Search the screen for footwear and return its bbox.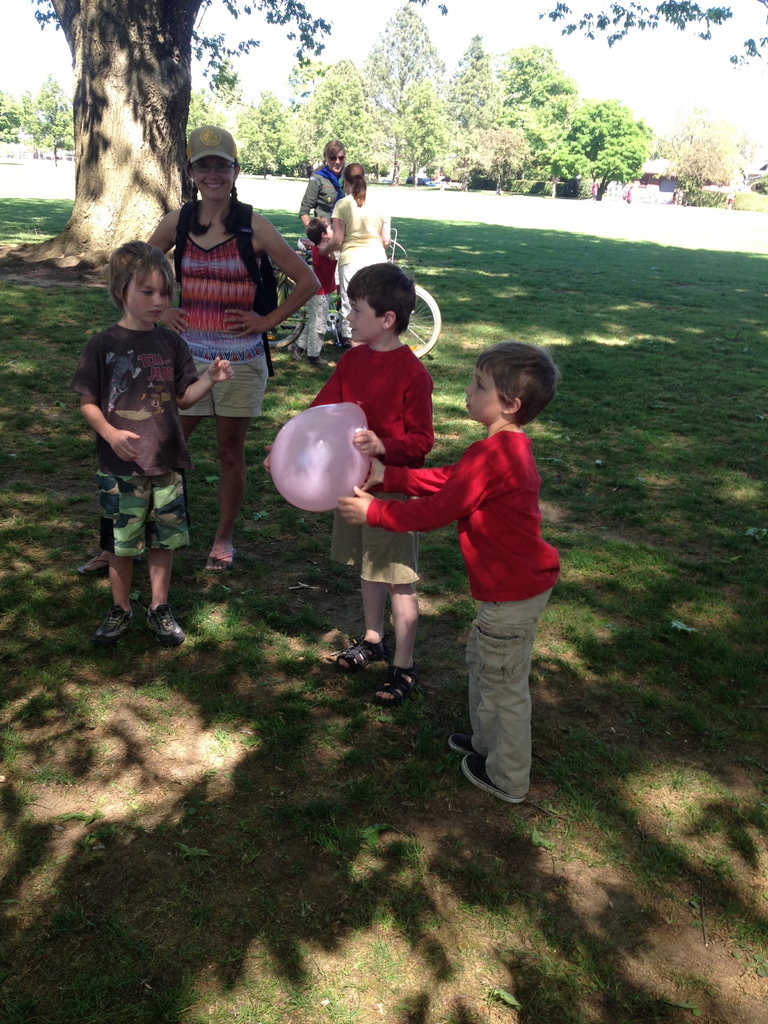
Found: detection(90, 602, 134, 648).
